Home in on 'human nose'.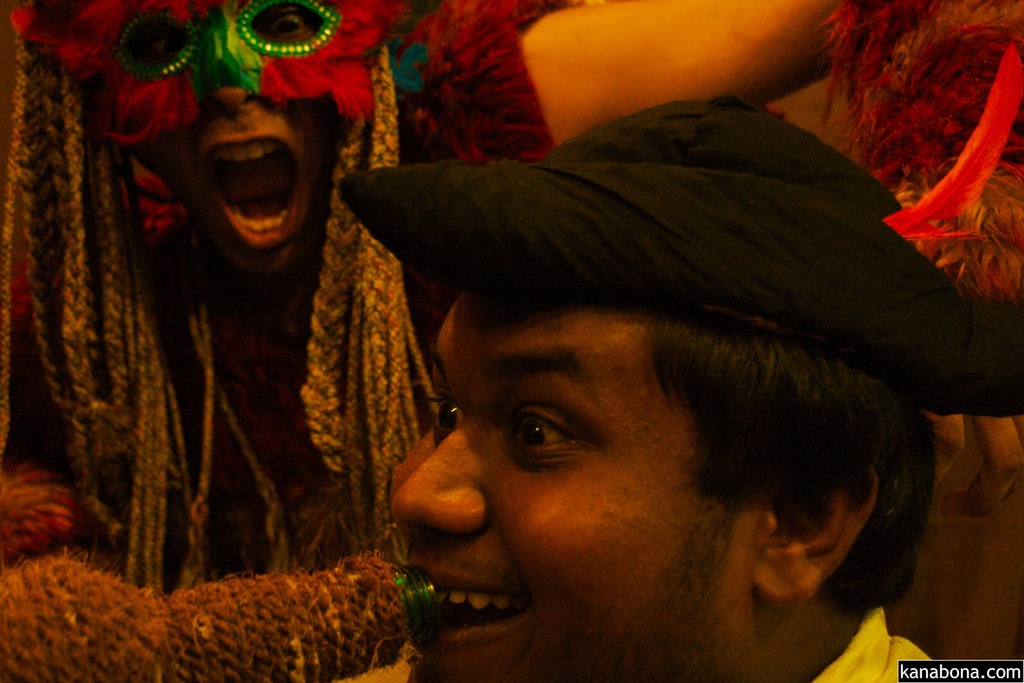
Homed in at left=387, top=409, right=488, bottom=536.
